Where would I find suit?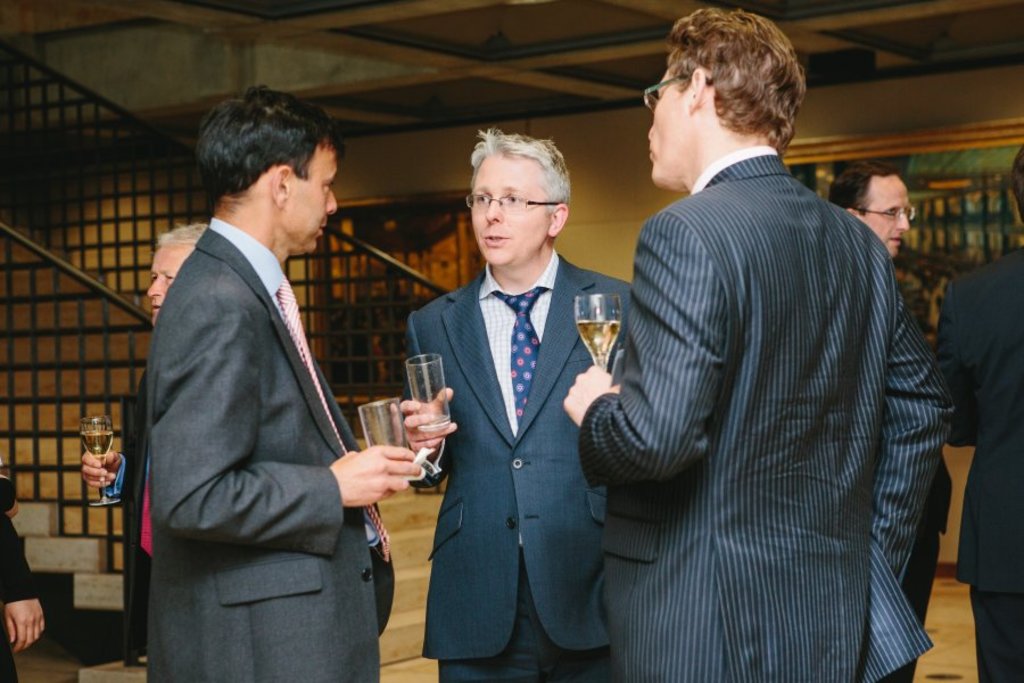
At [403, 249, 634, 682].
